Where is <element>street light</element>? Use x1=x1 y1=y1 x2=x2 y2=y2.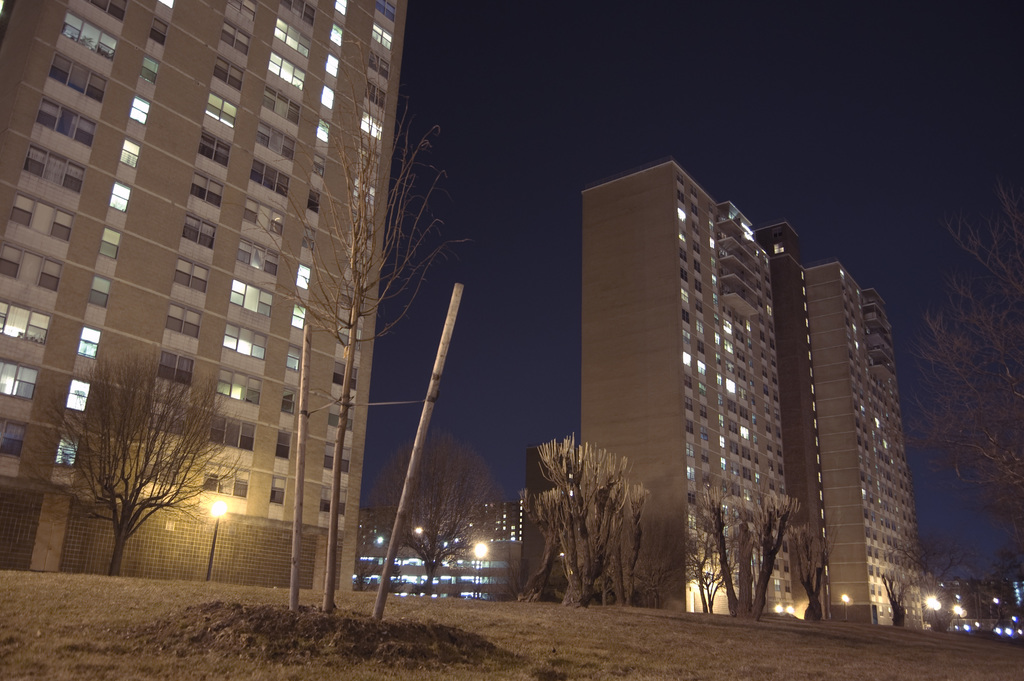
x1=207 y1=497 x2=229 y2=581.
